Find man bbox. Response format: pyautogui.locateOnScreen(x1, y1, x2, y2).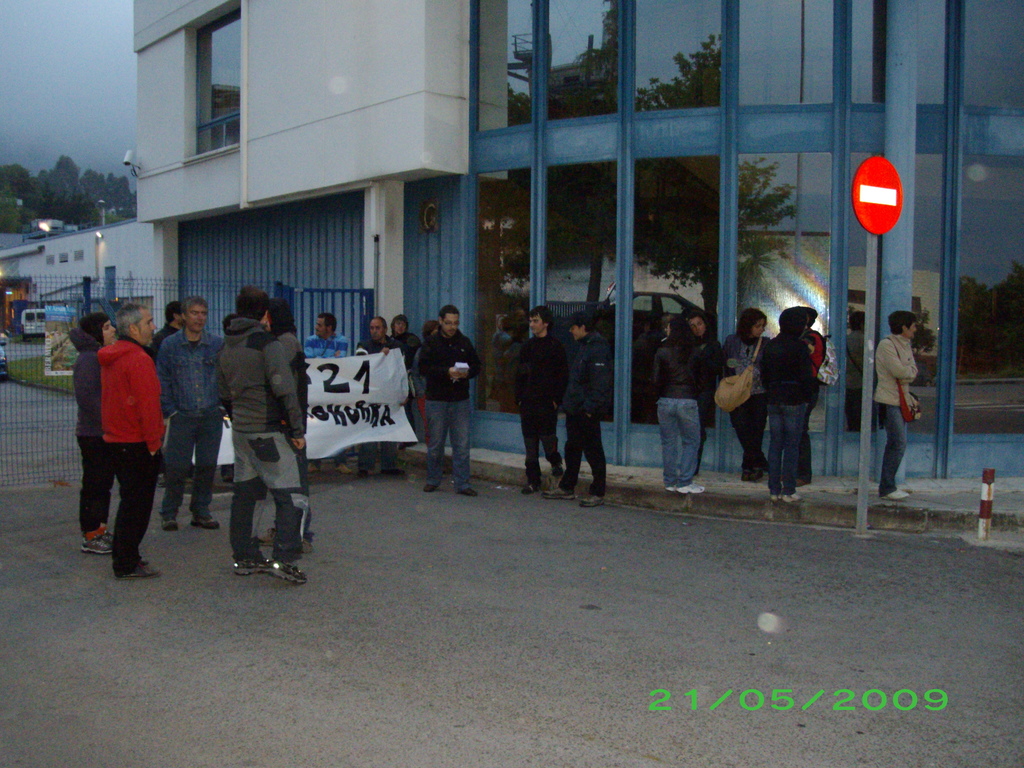
pyautogui.locateOnScreen(216, 287, 309, 583).
